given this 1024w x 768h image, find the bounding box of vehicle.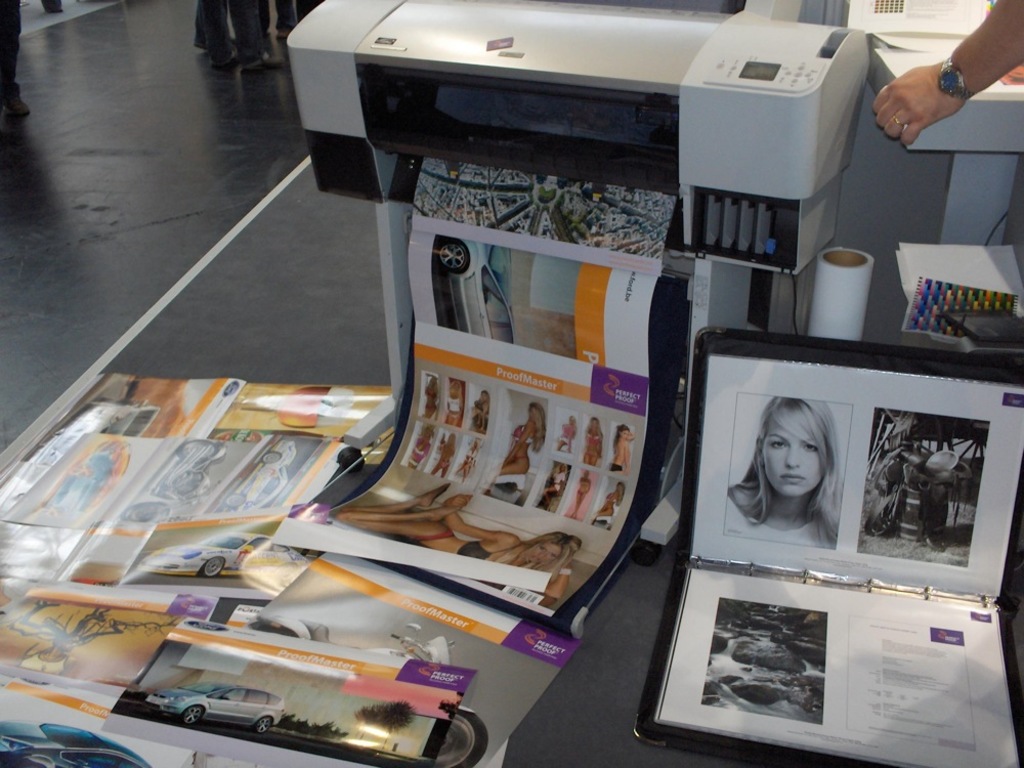
[left=150, top=680, right=285, bottom=730].
